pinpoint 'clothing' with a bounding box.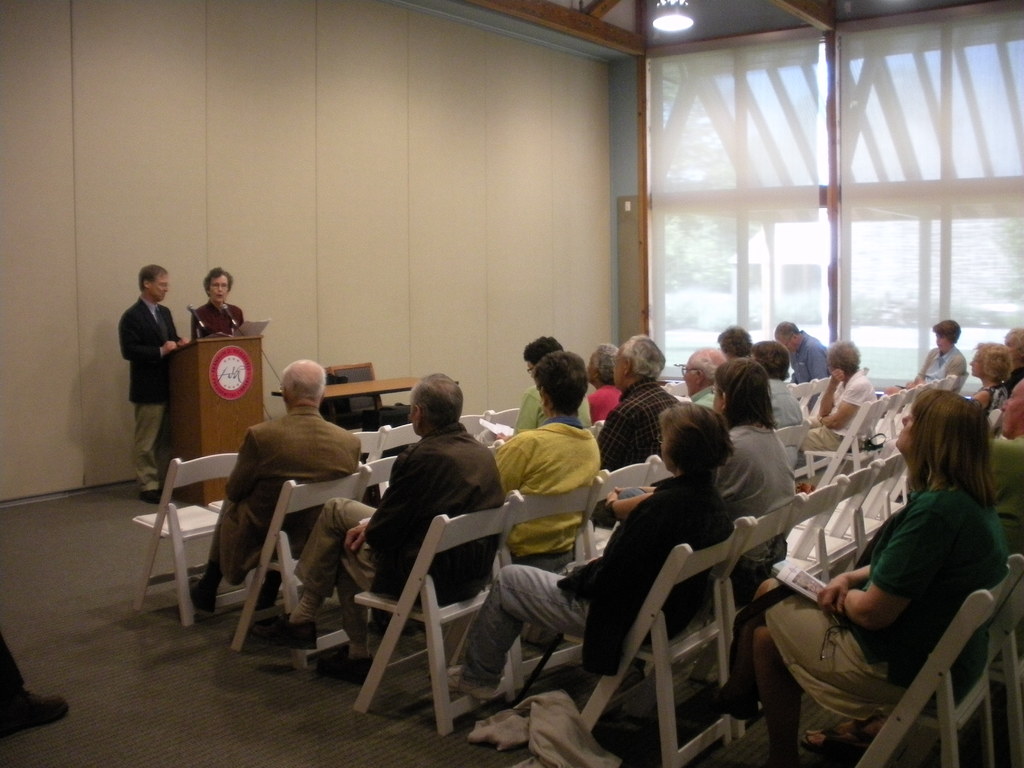
<region>986, 384, 1004, 422</region>.
